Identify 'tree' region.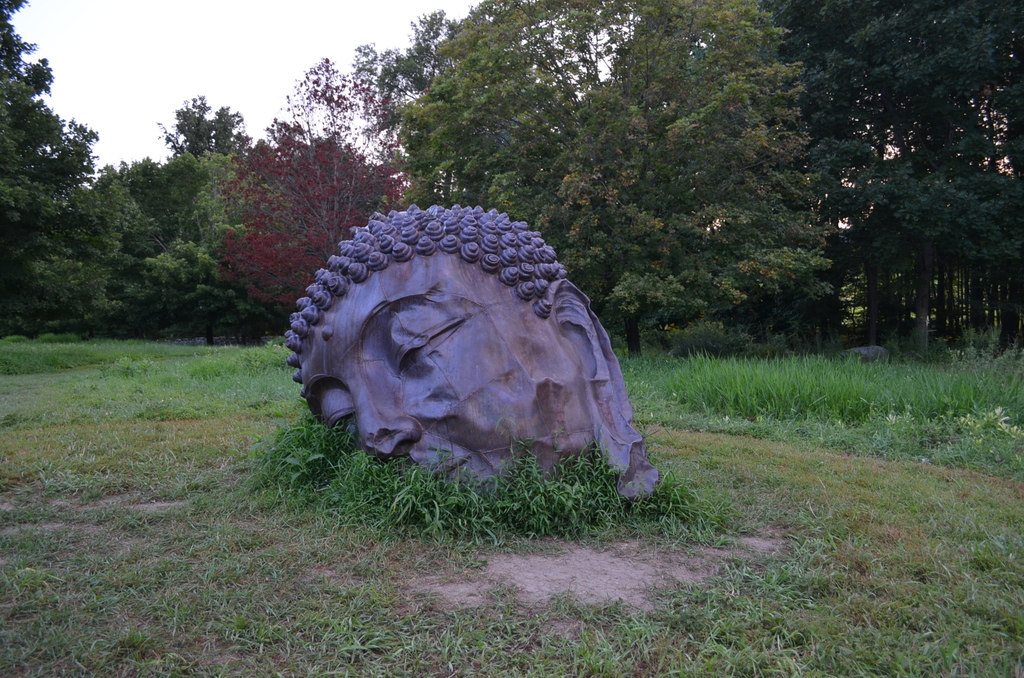
Region: x1=460, y1=0, x2=678, y2=346.
